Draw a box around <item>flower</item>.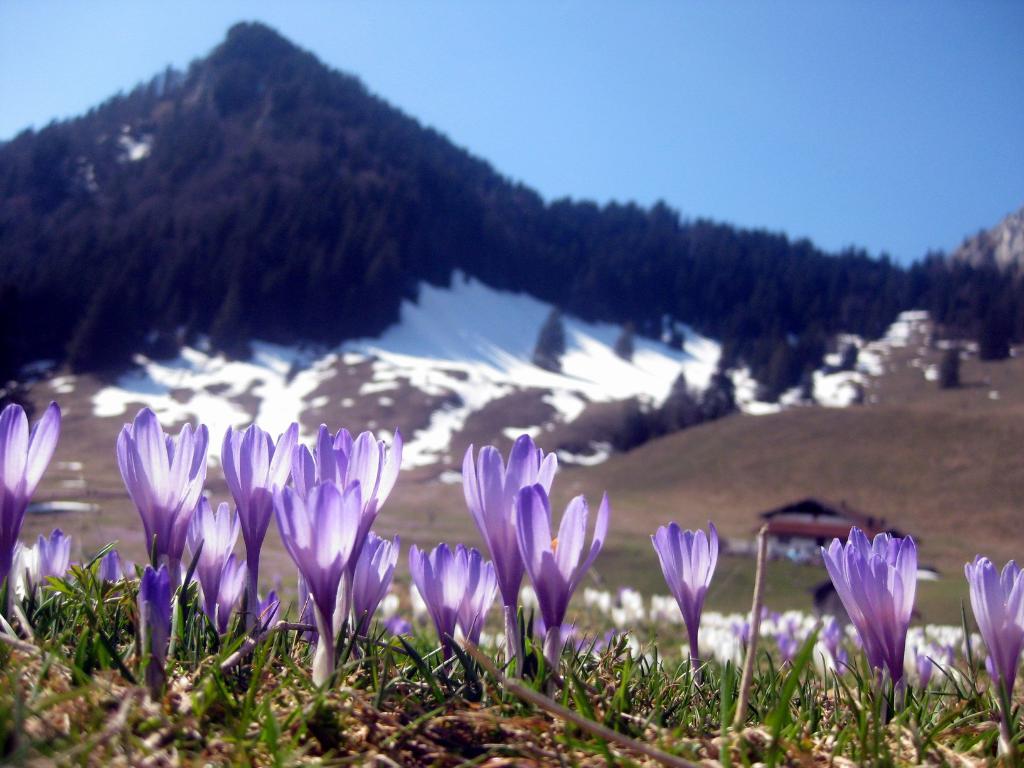
<region>0, 401, 61, 597</region>.
